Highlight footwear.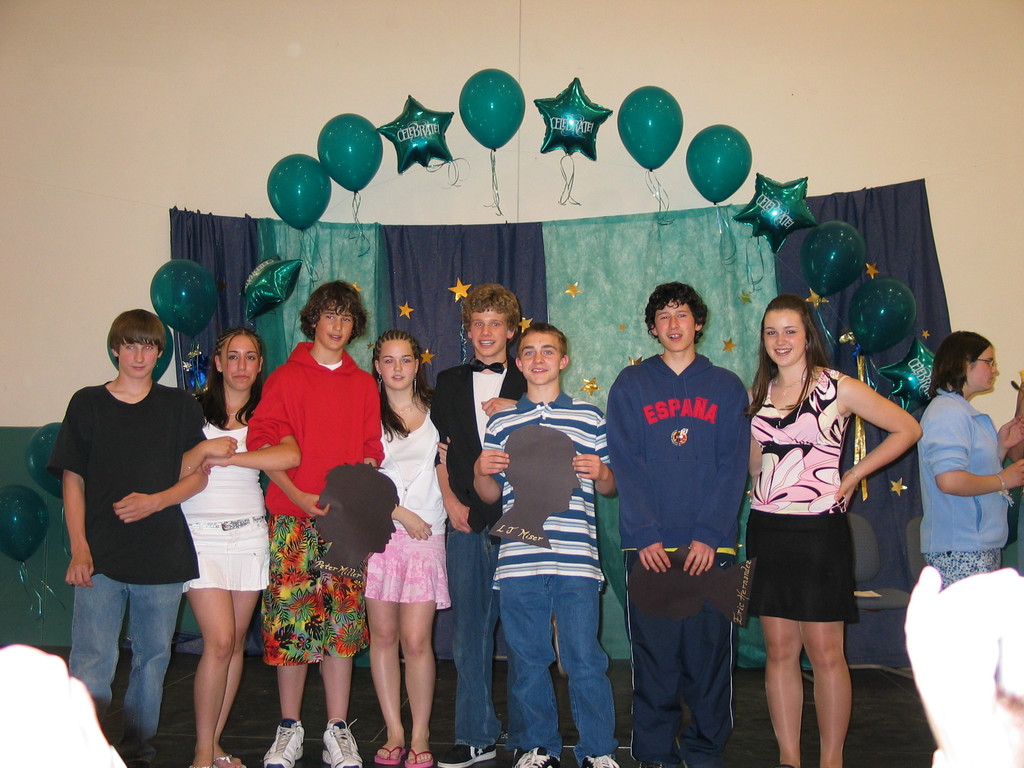
Highlighted region: left=260, top=719, right=306, bottom=766.
